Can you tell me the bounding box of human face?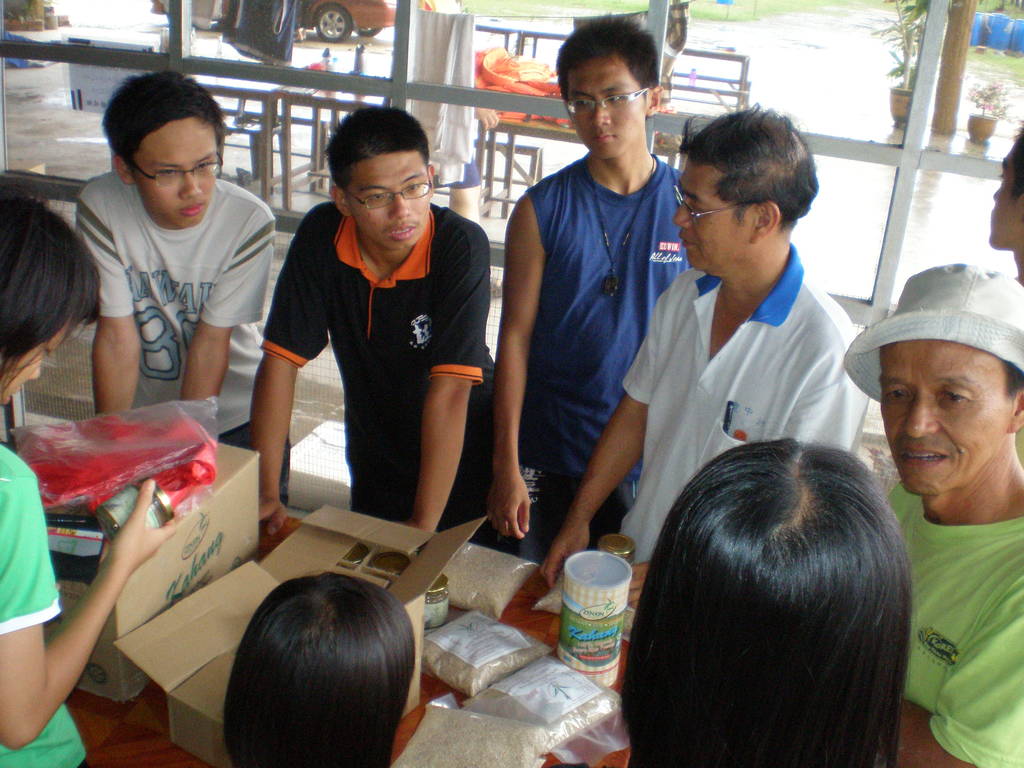
pyautogui.locateOnScreen(352, 150, 431, 250).
